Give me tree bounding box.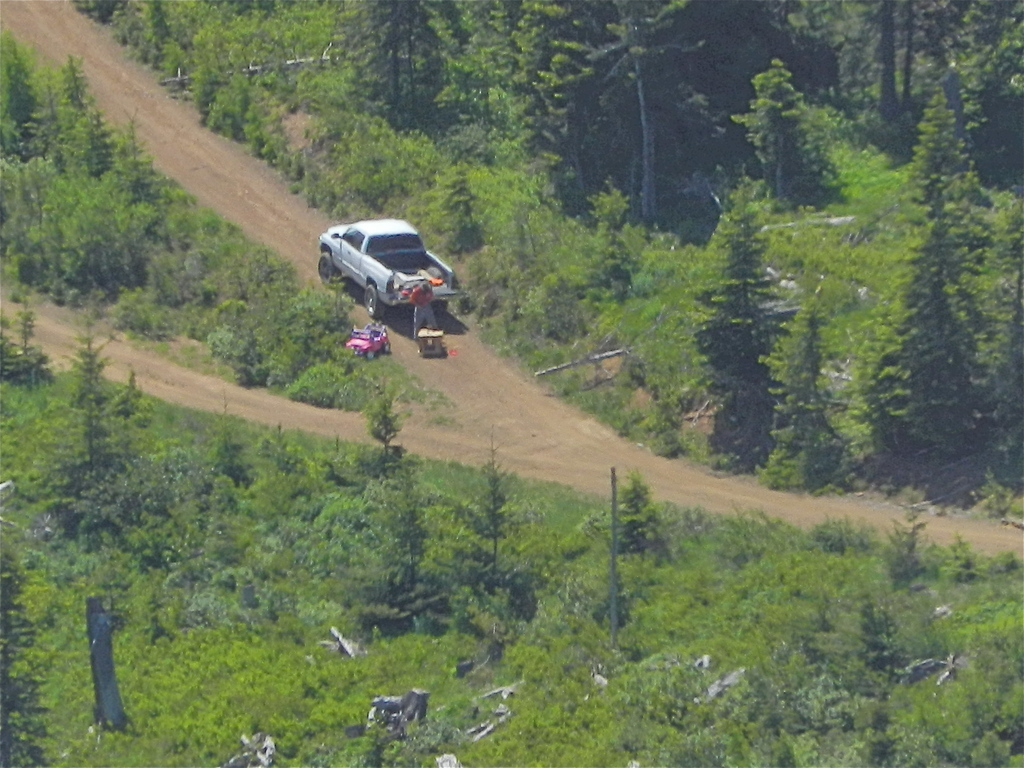
(left=698, top=150, right=808, bottom=476).
